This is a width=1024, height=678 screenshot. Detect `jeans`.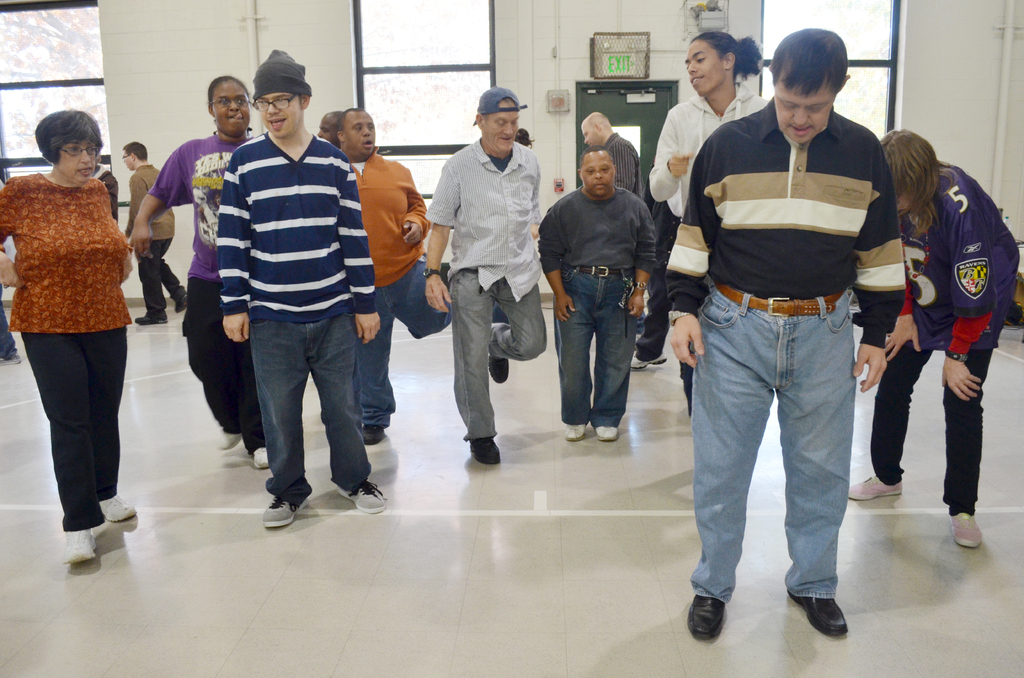
<box>682,278,859,605</box>.
